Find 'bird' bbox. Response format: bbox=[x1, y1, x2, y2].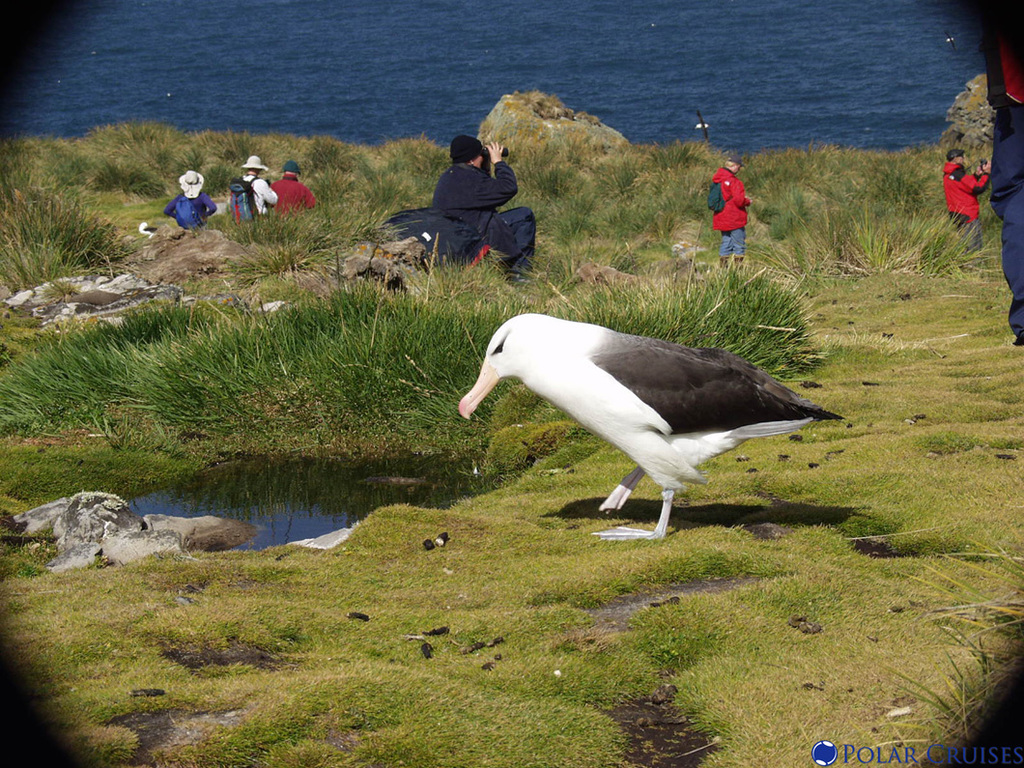
bbox=[447, 307, 851, 535].
